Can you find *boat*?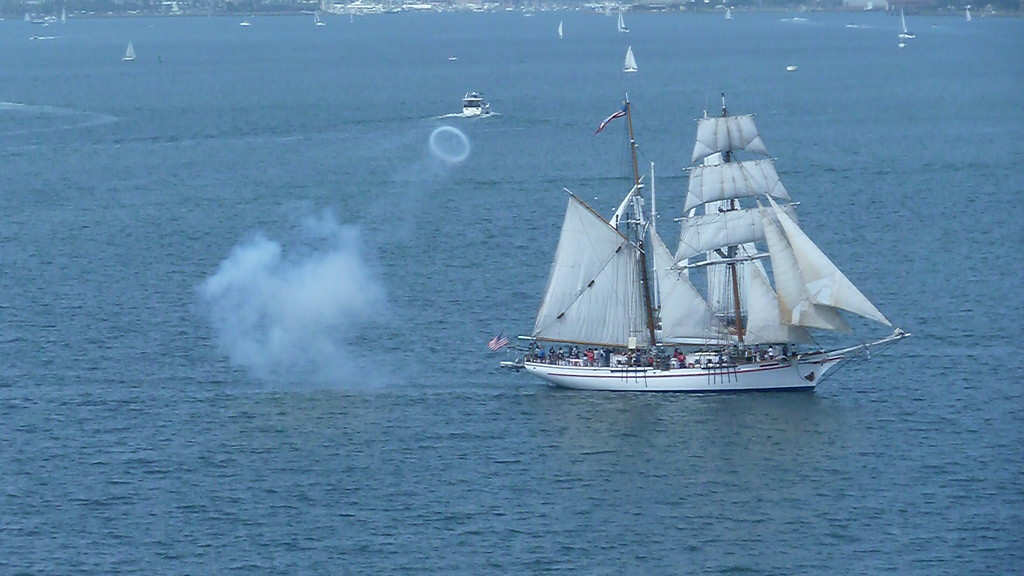
Yes, bounding box: locate(620, 44, 640, 73).
